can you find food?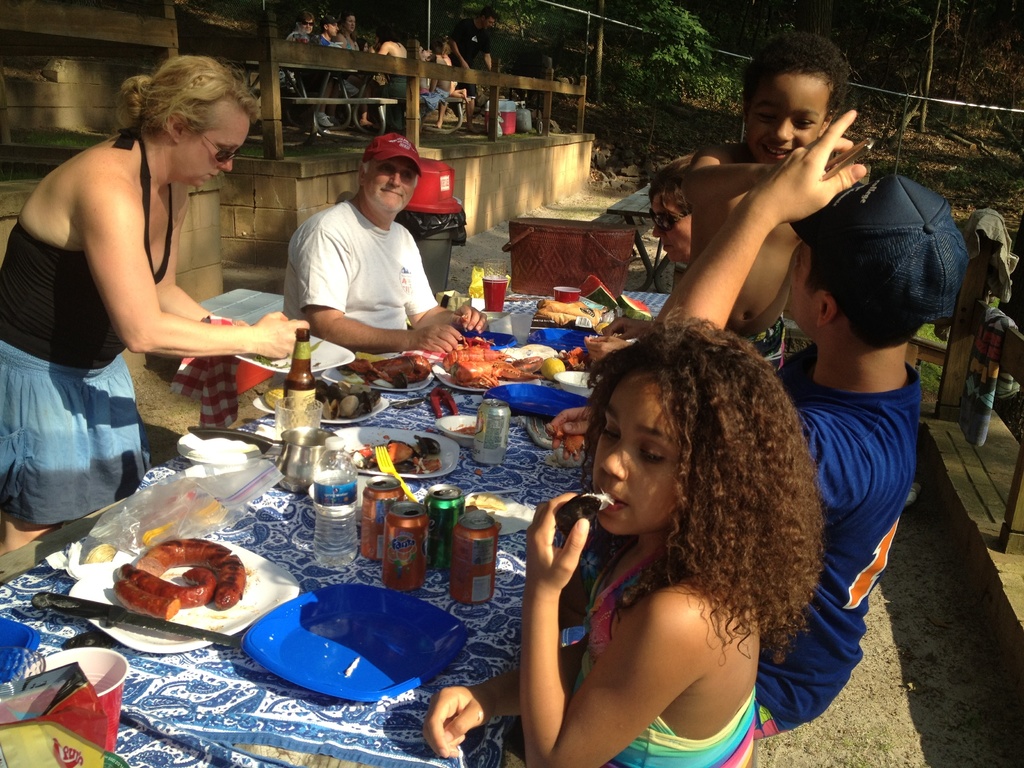
Yes, bounding box: pyautogui.locateOnScreen(440, 335, 563, 390).
